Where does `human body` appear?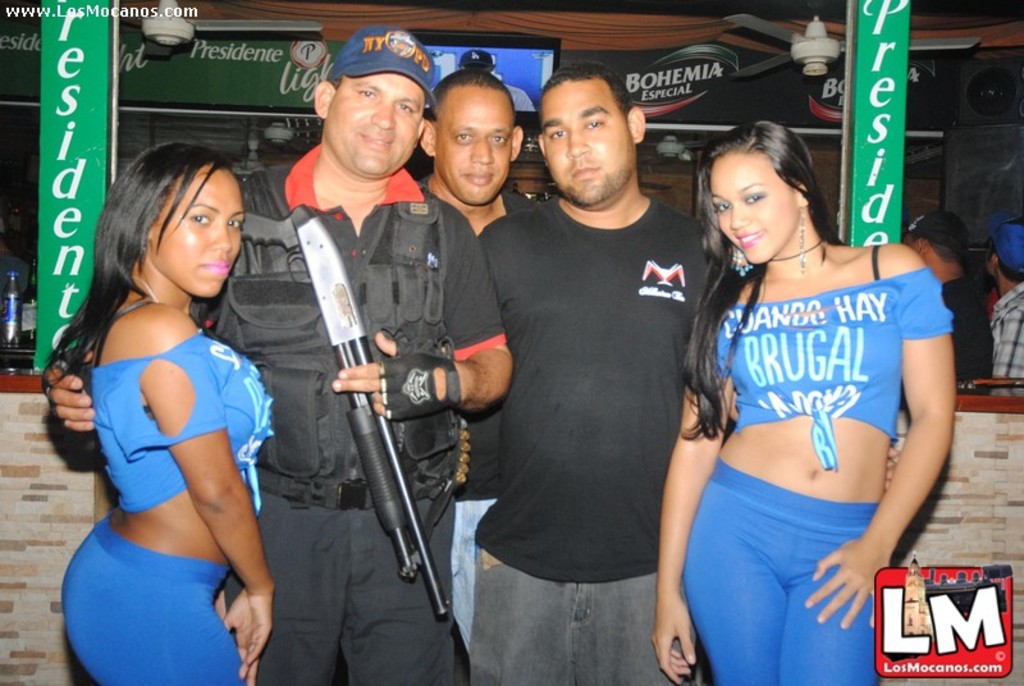
Appears at x1=476 y1=67 x2=716 y2=685.
